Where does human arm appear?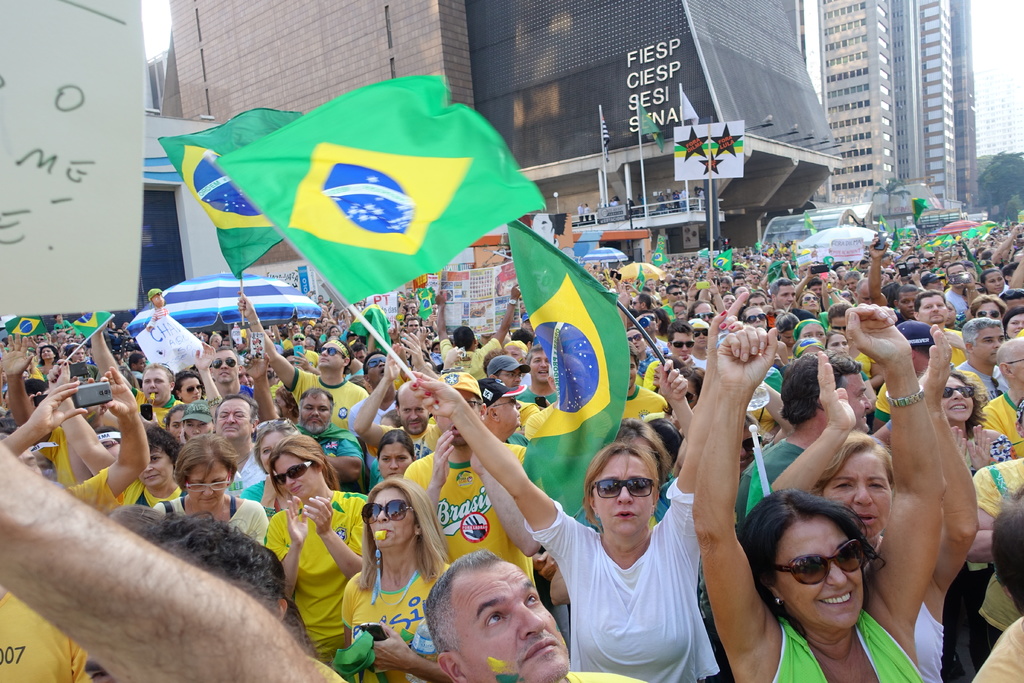
Appears at <box>770,343,857,497</box>.
